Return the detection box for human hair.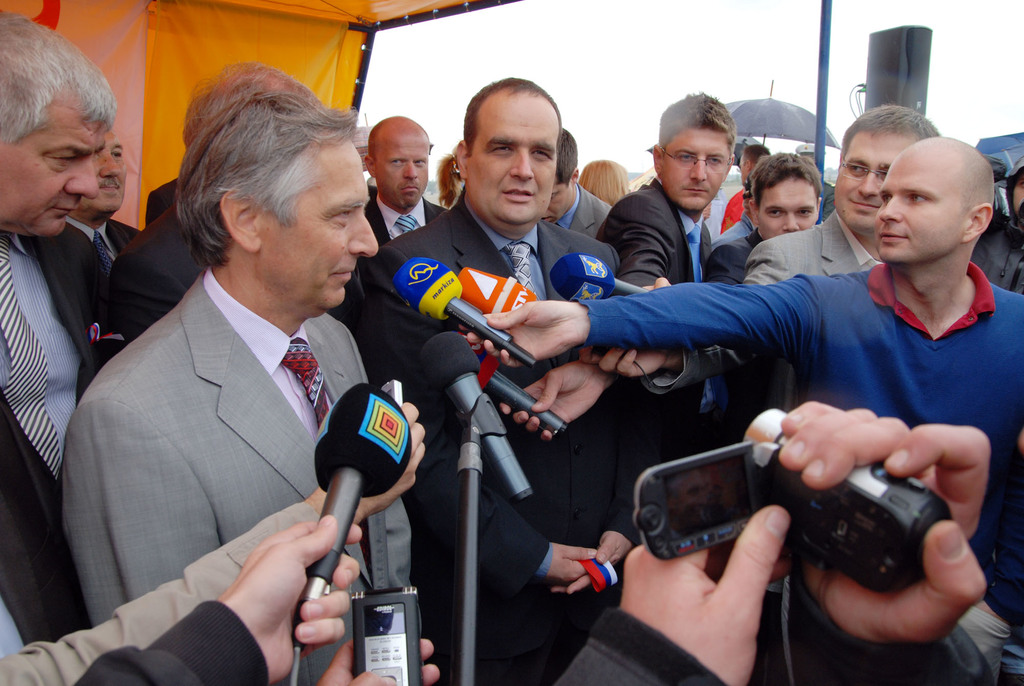
bbox(759, 142, 835, 227).
